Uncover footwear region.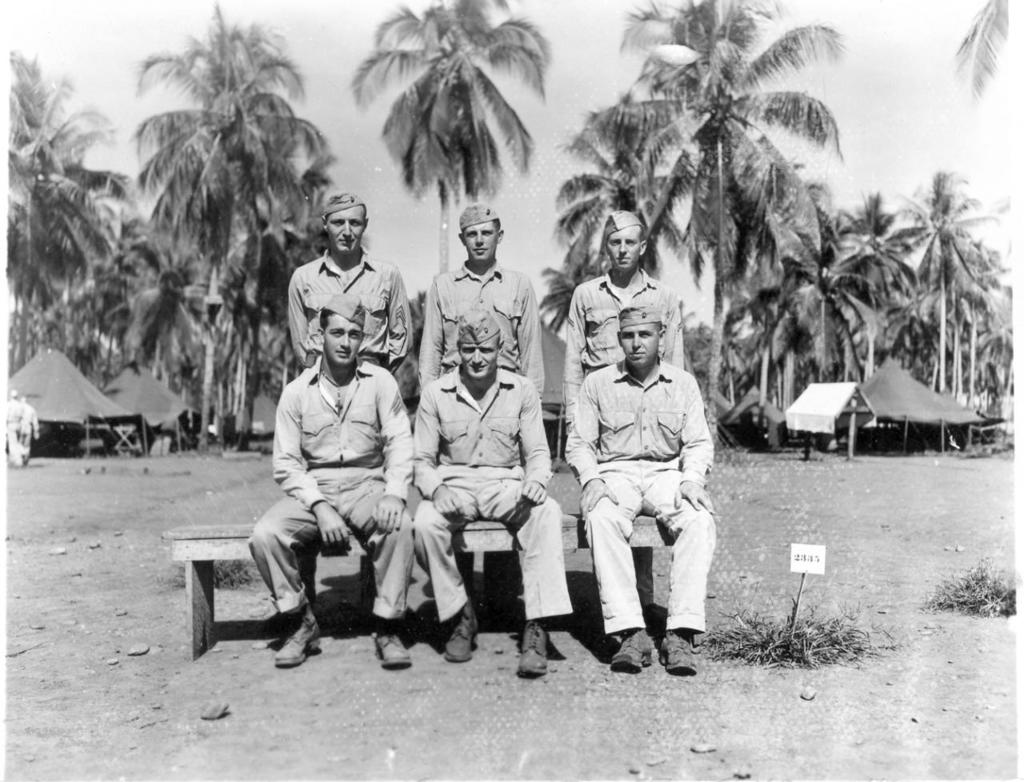
Uncovered: crop(652, 636, 693, 670).
